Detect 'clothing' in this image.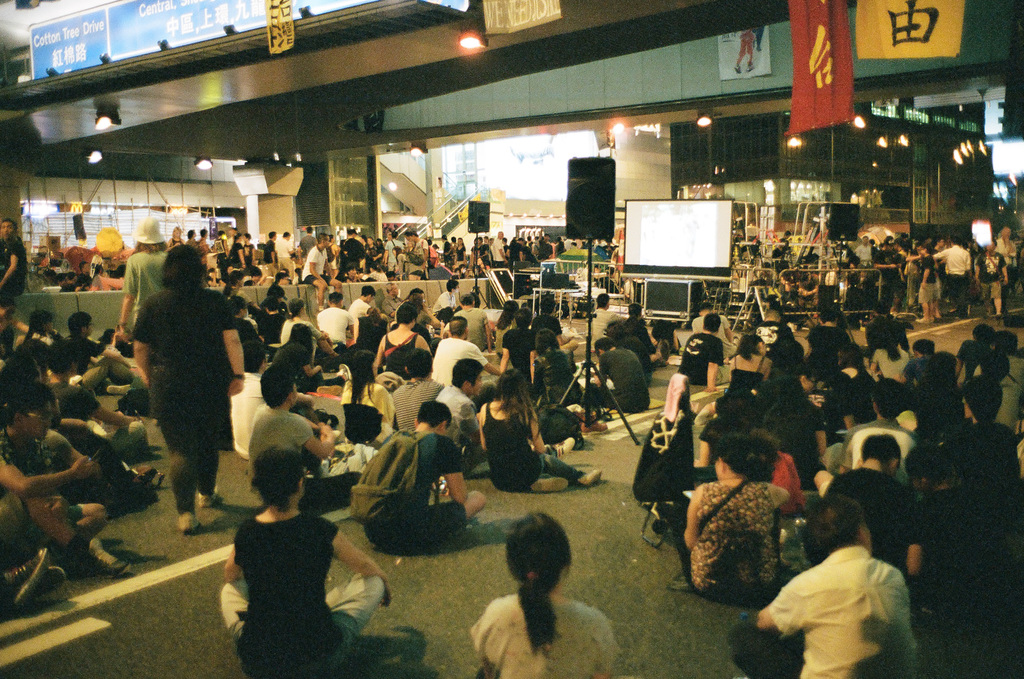
Detection: (383, 236, 405, 266).
